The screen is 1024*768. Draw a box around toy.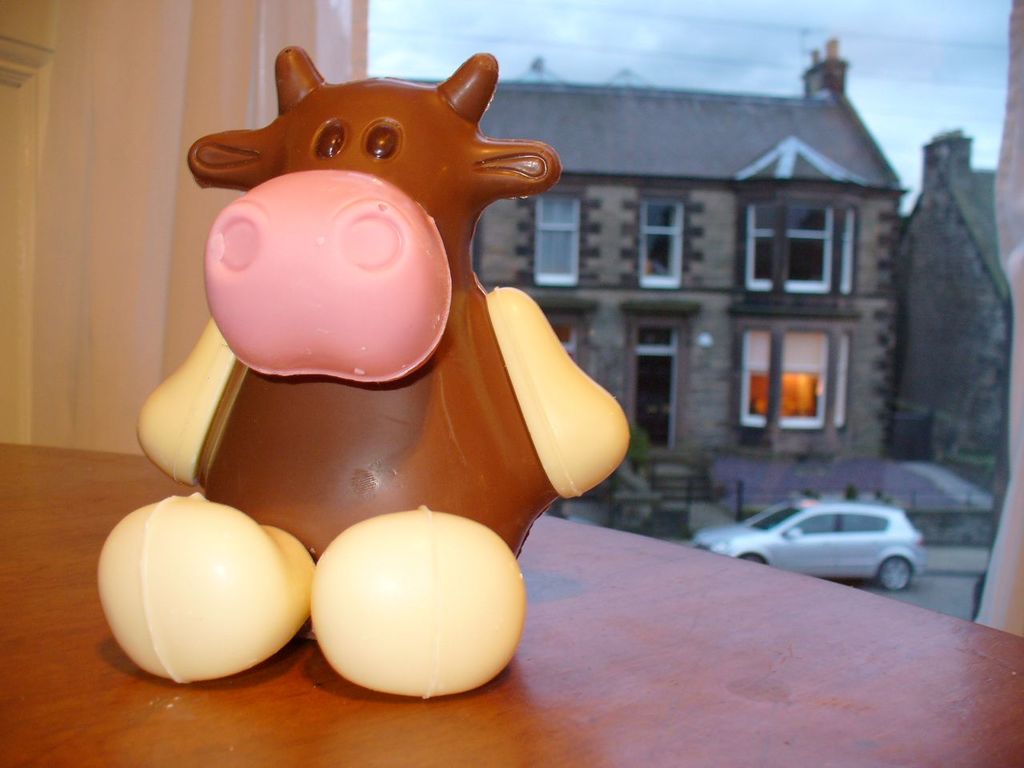
crop(100, 46, 634, 704).
